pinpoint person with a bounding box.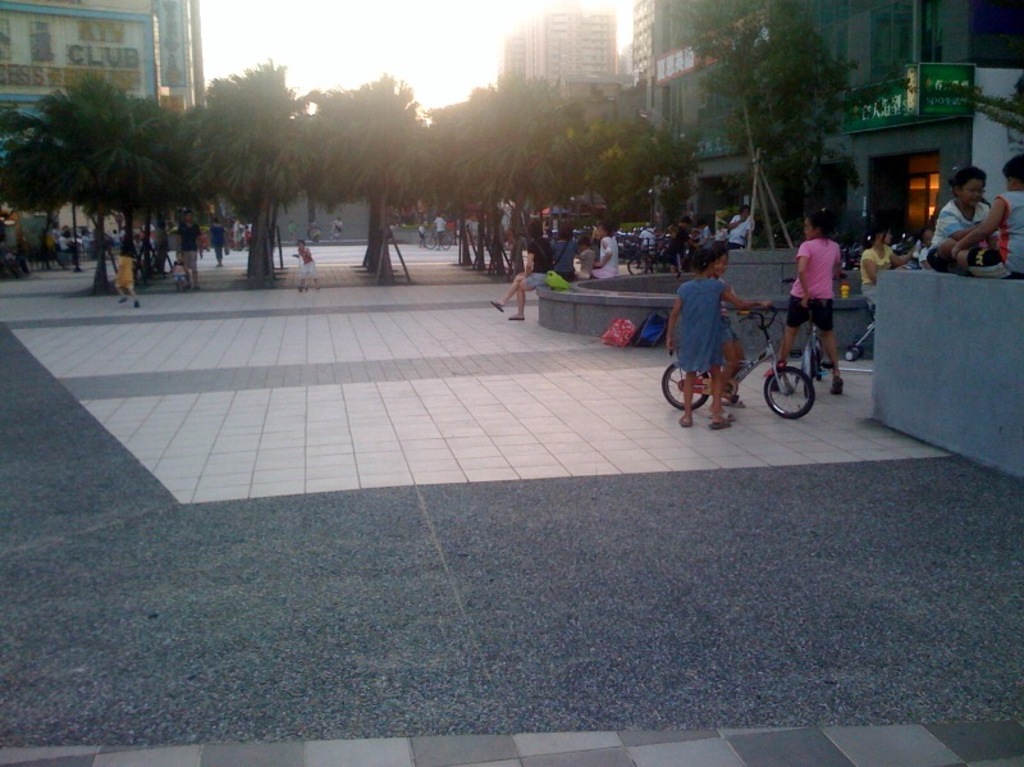
BBox(726, 209, 753, 246).
